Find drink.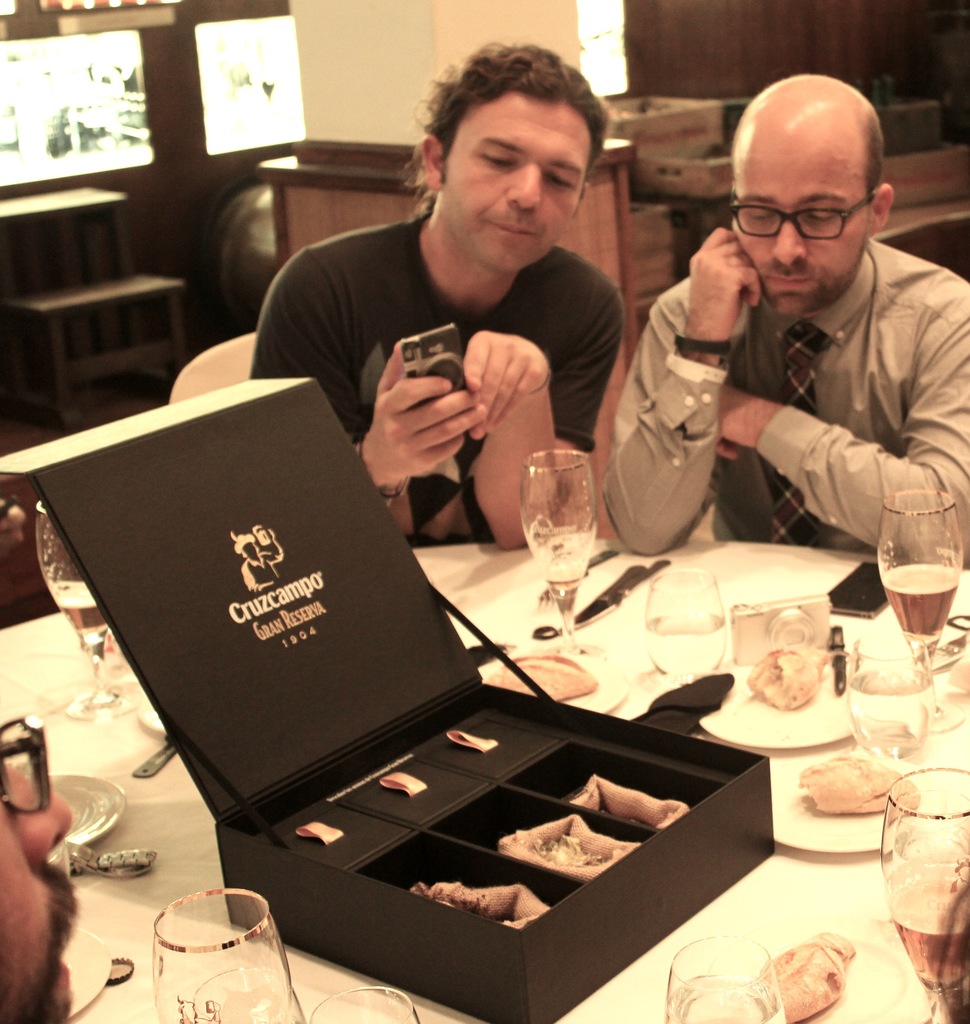
{"left": 885, "top": 771, "right": 969, "bottom": 1023}.
